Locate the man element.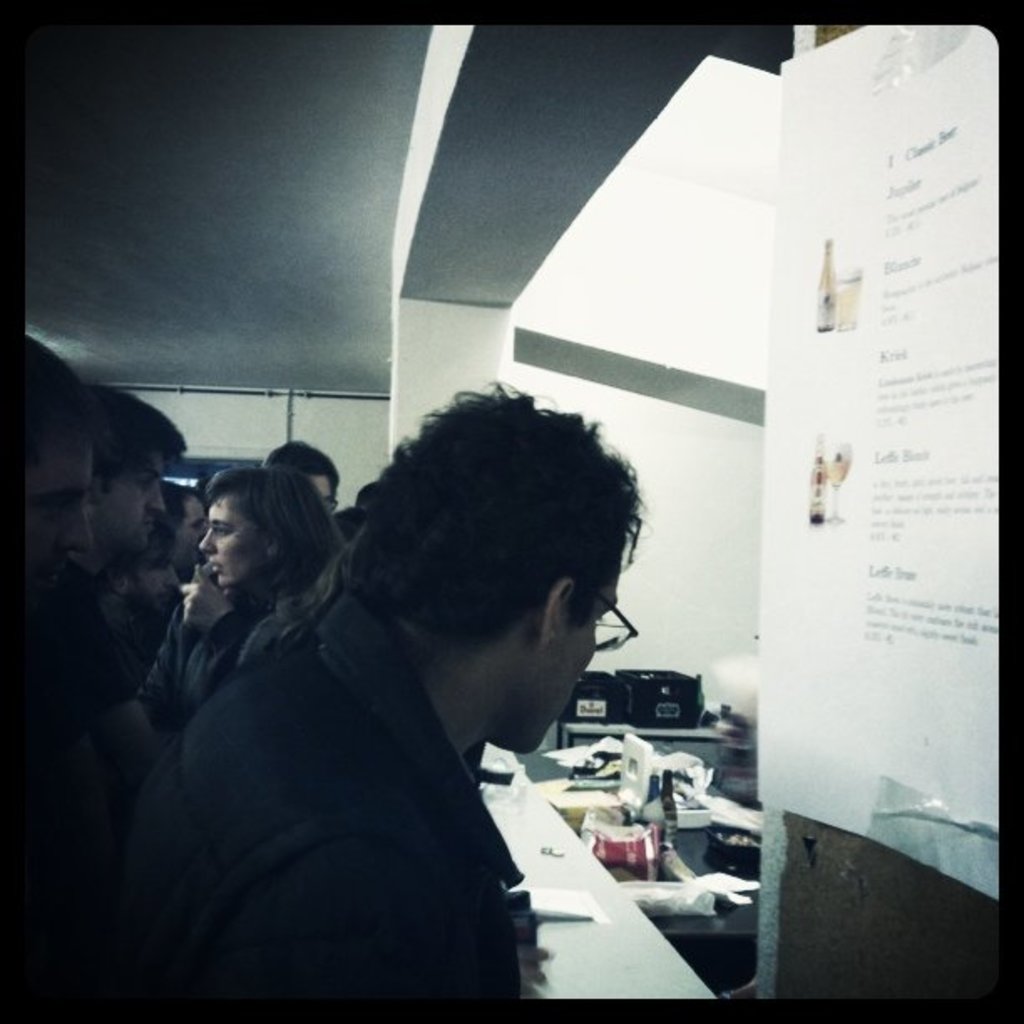
Element bbox: [112, 530, 186, 622].
